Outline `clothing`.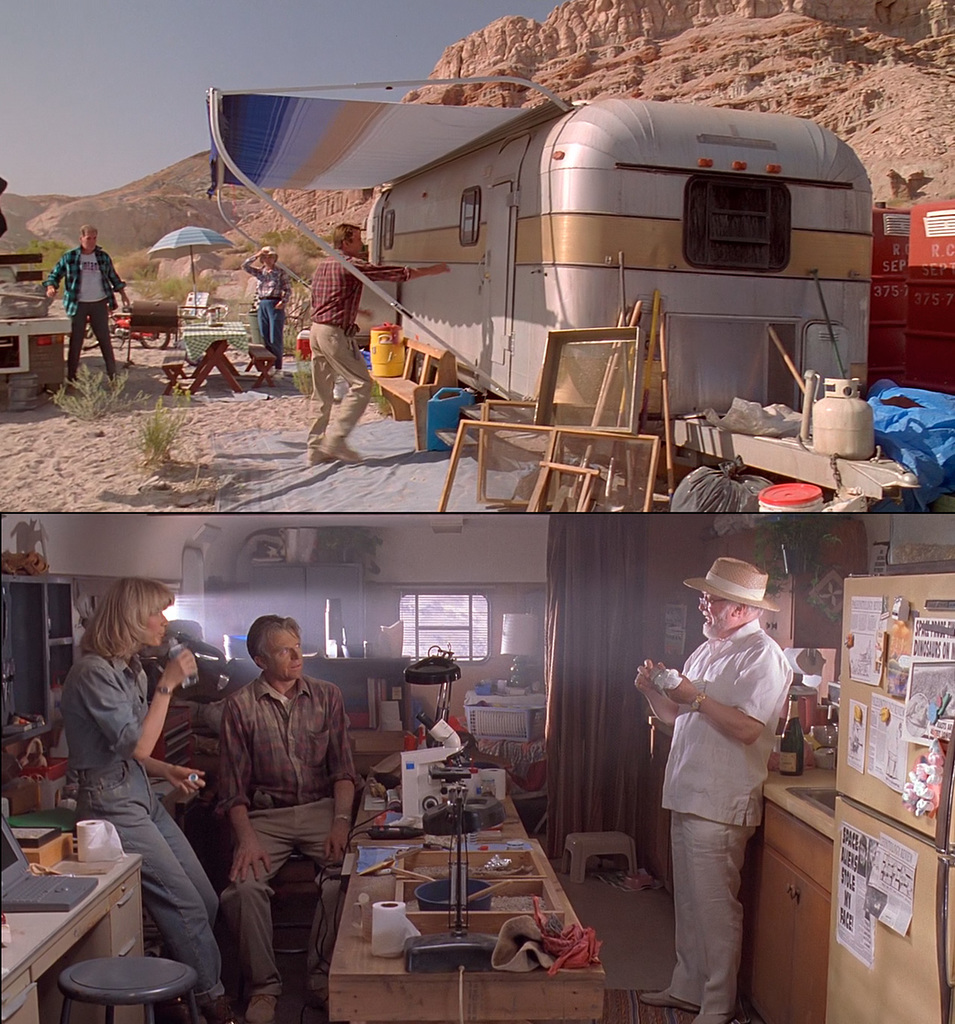
Outline: region(656, 618, 793, 1023).
